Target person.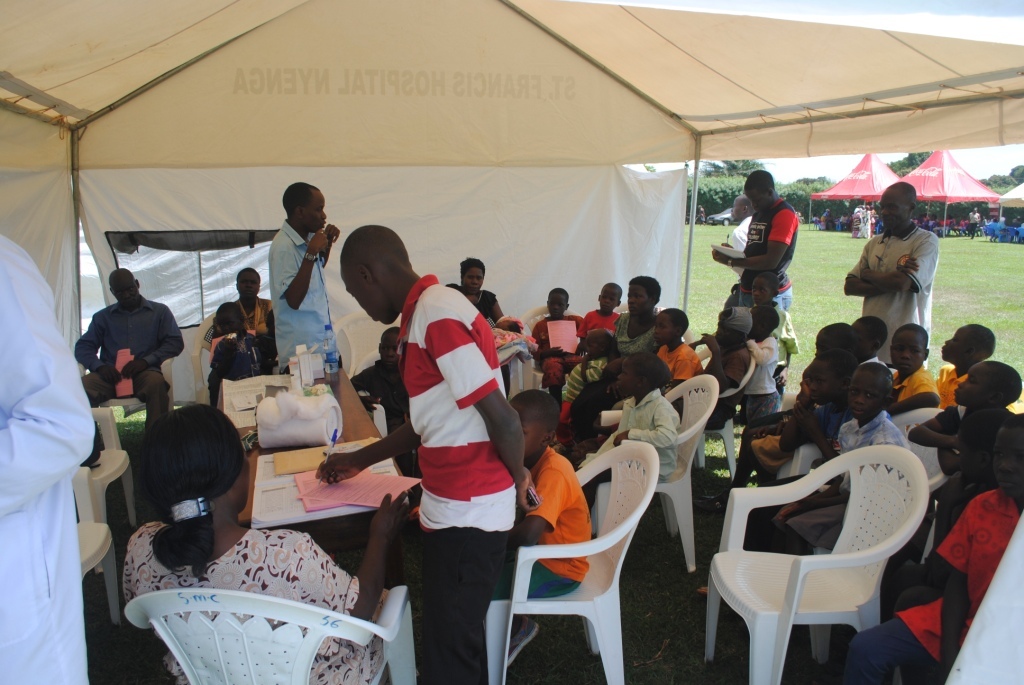
Target region: rect(697, 204, 709, 229).
